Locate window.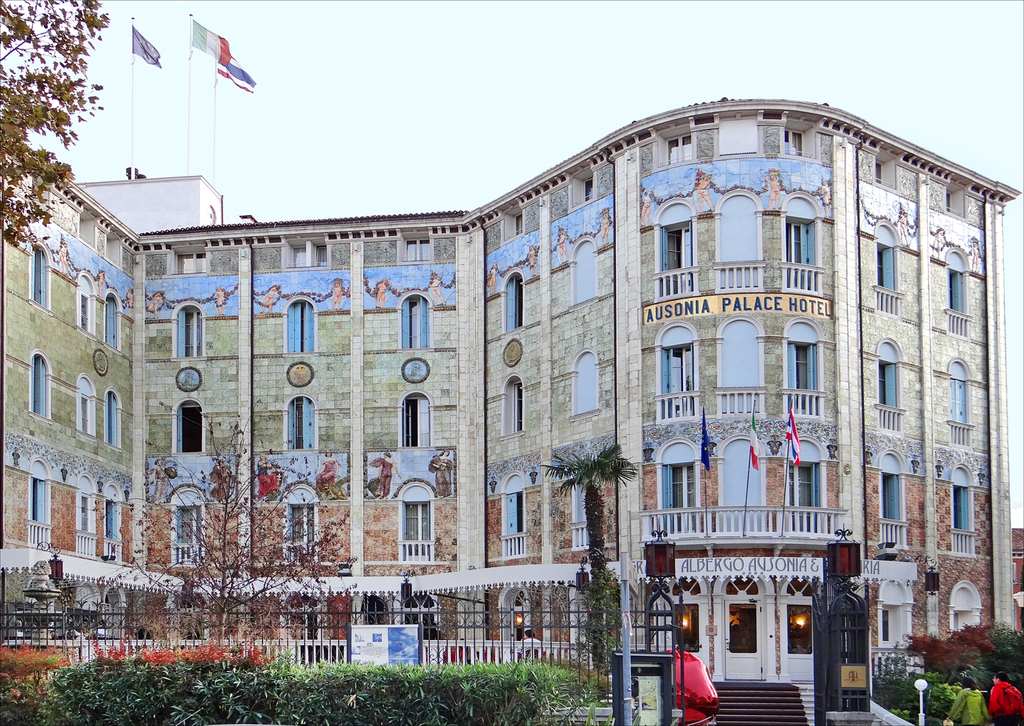
Bounding box: x1=279 y1=483 x2=318 y2=571.
